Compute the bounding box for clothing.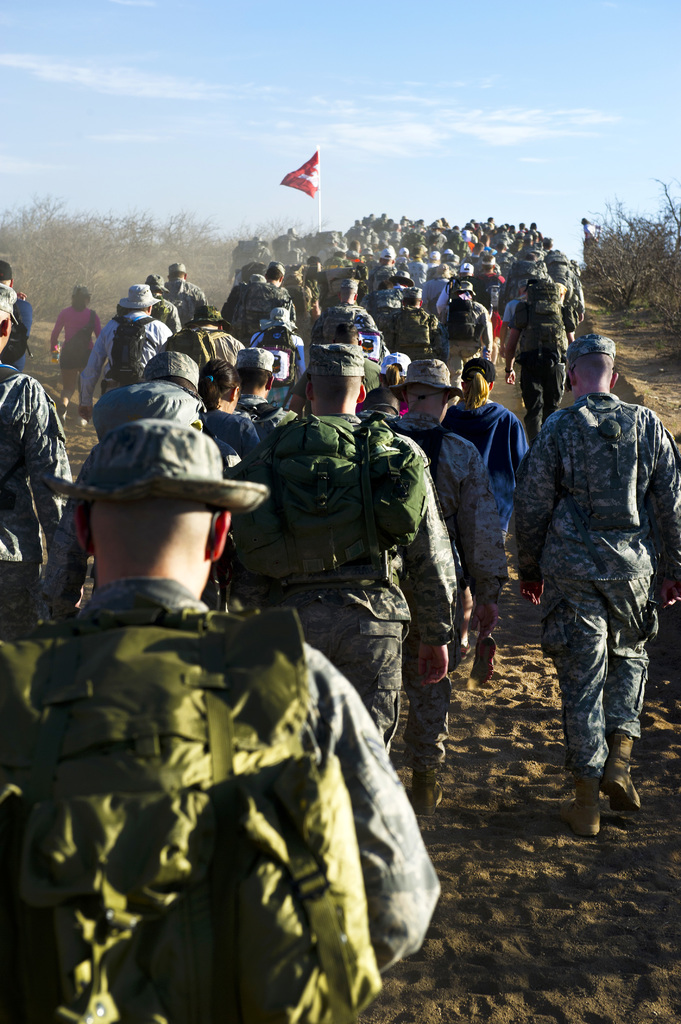
[x1=392, y1=428, x2=502, y2=759].
